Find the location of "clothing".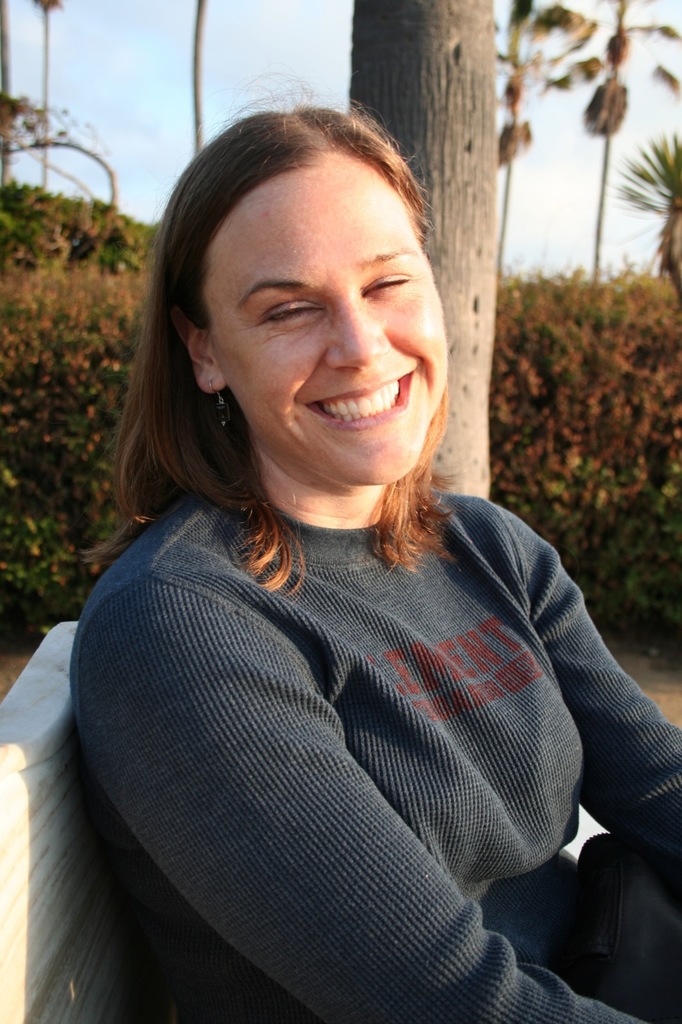
Location: box(77, 490, 624, 989).
